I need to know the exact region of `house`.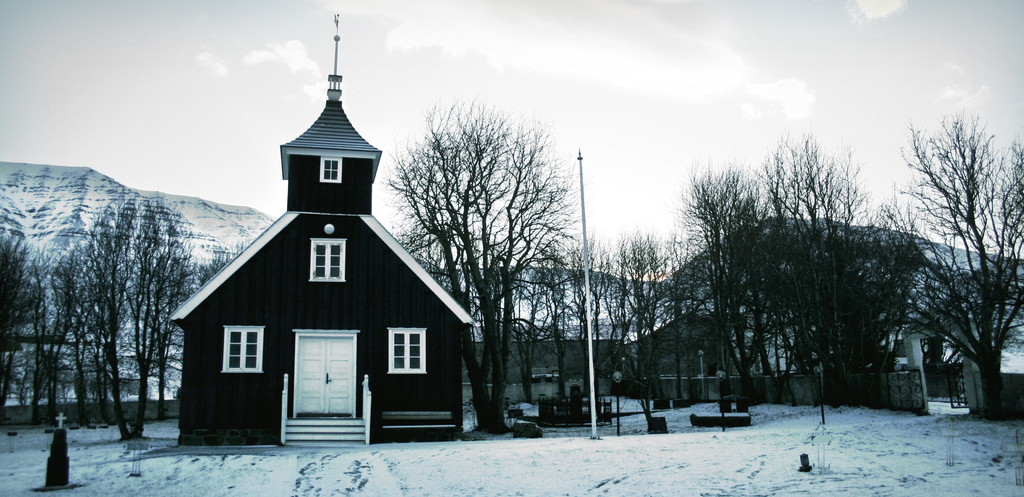
Region: detection(915, 314, 1023, 412).
